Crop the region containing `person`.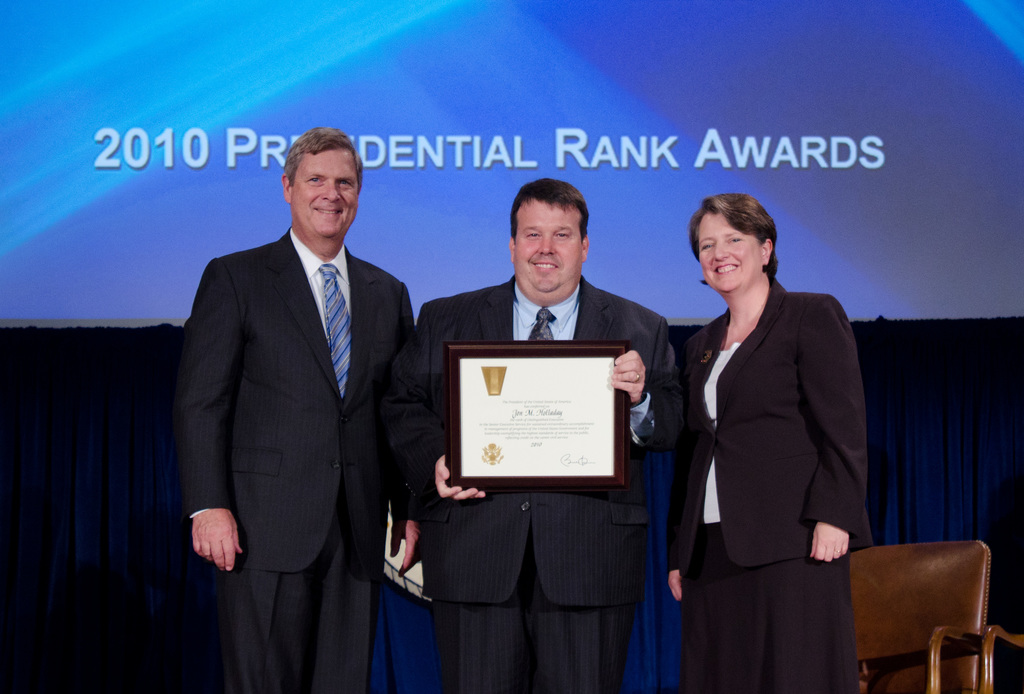
Crop region: <box>415,179,690,693</box>.
